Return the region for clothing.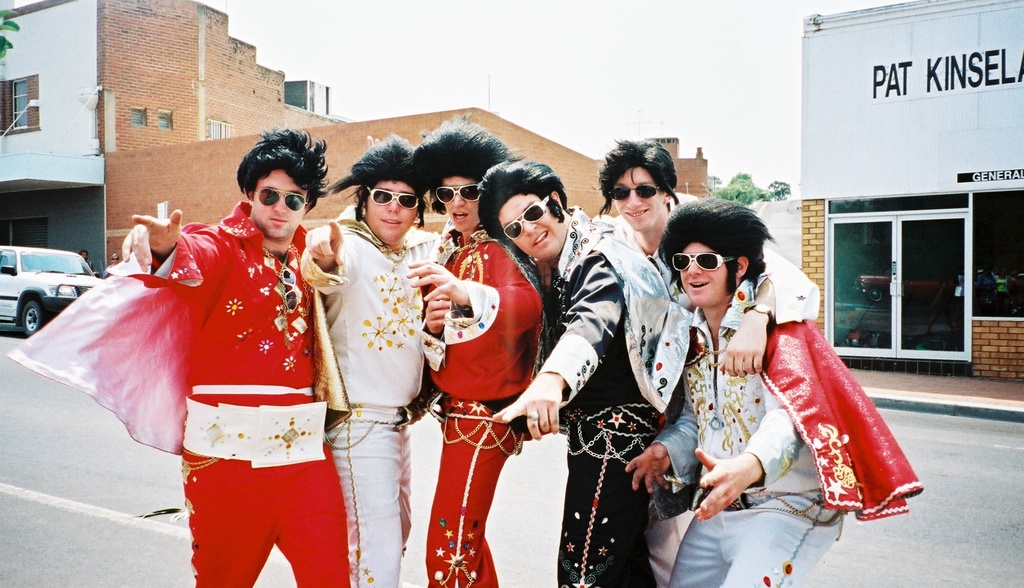
301 197 443 585.
